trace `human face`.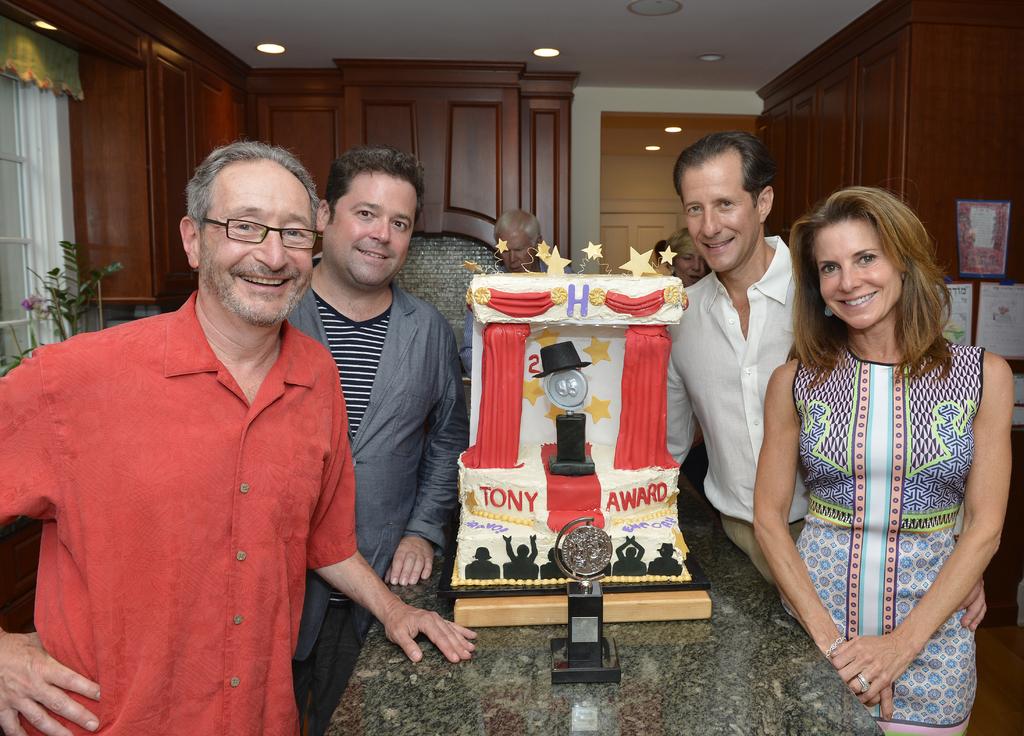
Traced to box(669, 252, 705, 282).
